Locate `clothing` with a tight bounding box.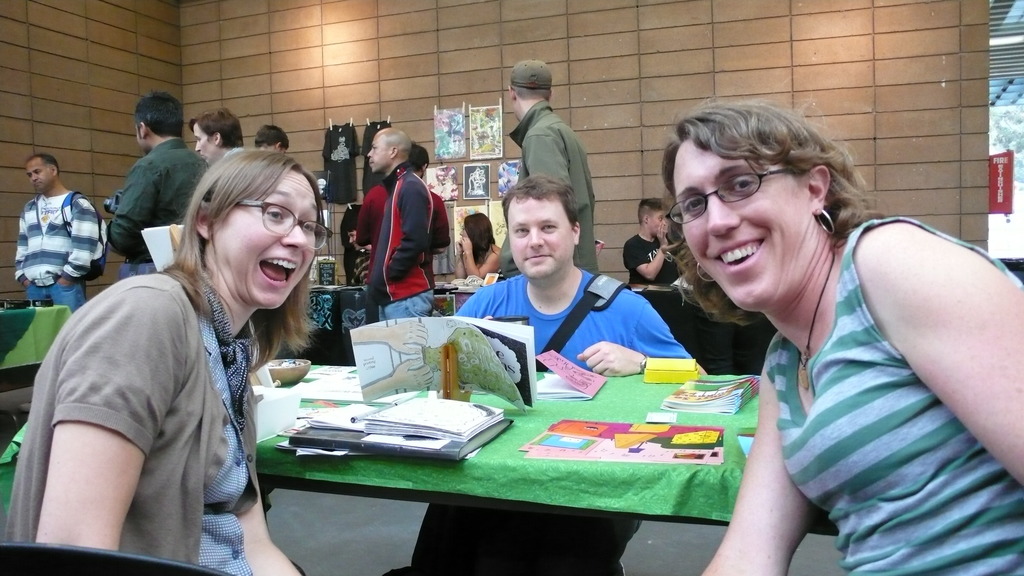
x1=452, y1=268, x2=689, y2=575.
